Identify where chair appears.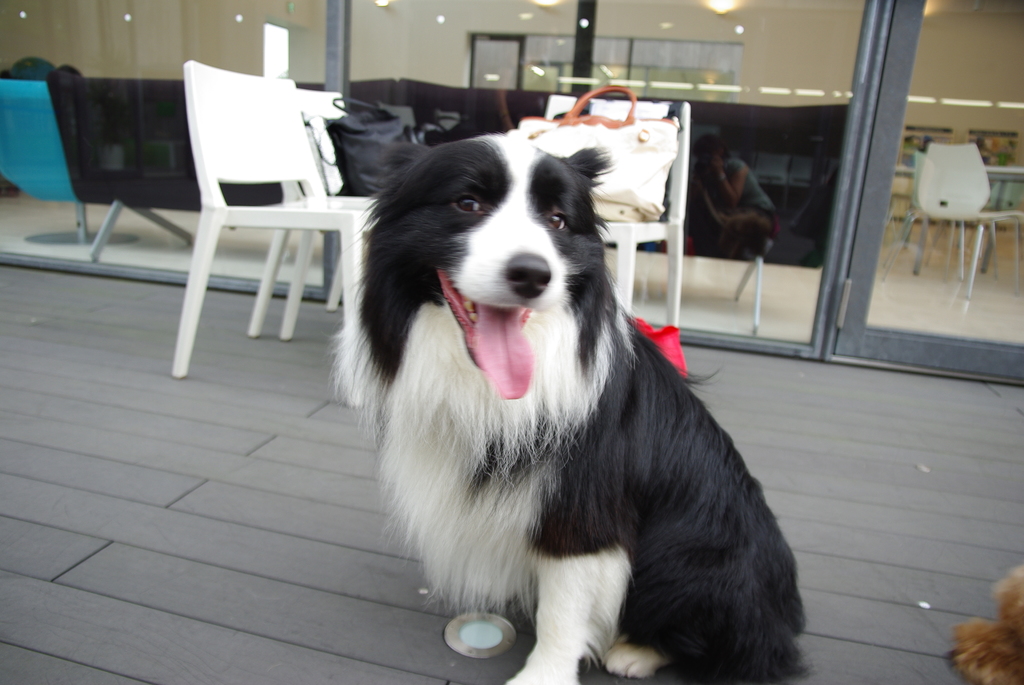
Appears at [left=876, top=139, right=1023, bottom=292].
